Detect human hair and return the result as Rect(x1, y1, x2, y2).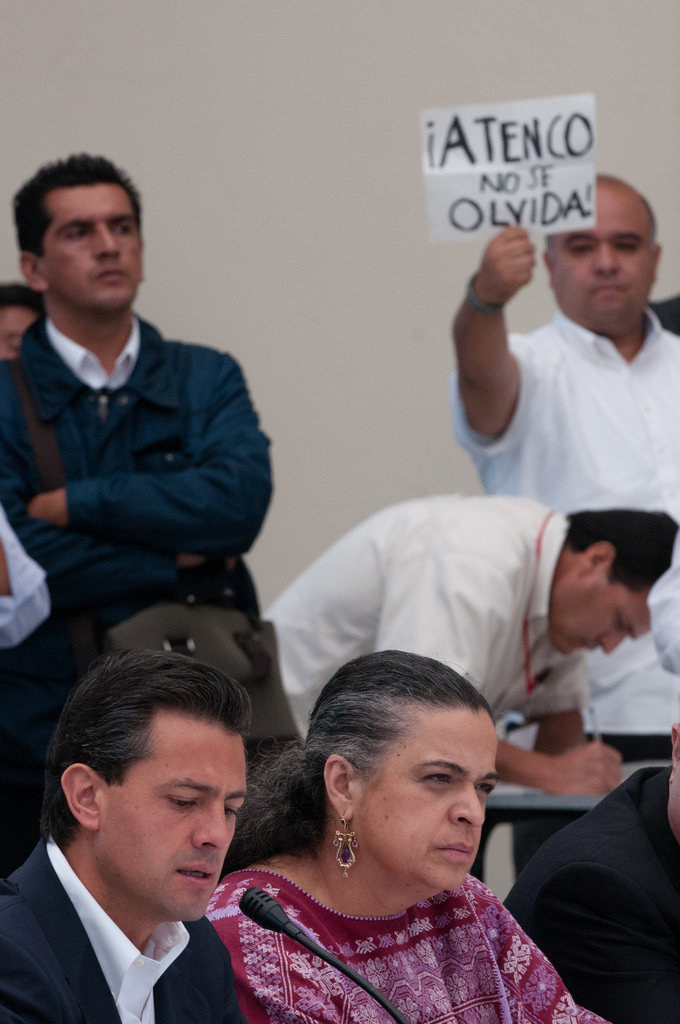
Rect(10, 151, 140, 259).
